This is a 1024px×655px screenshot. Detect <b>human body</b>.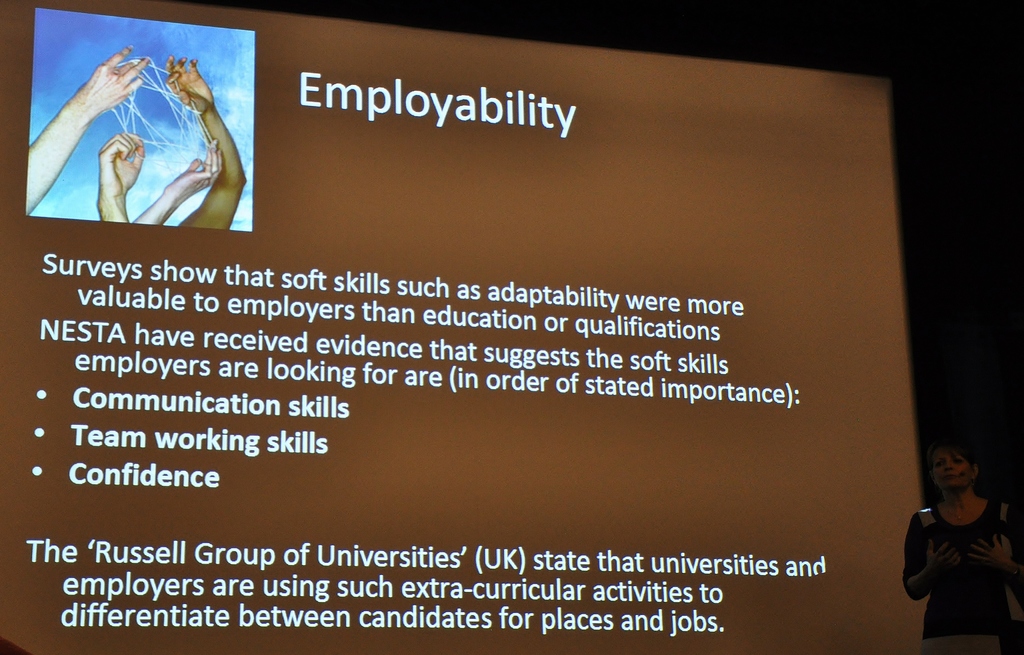
898,422,1023,633.
